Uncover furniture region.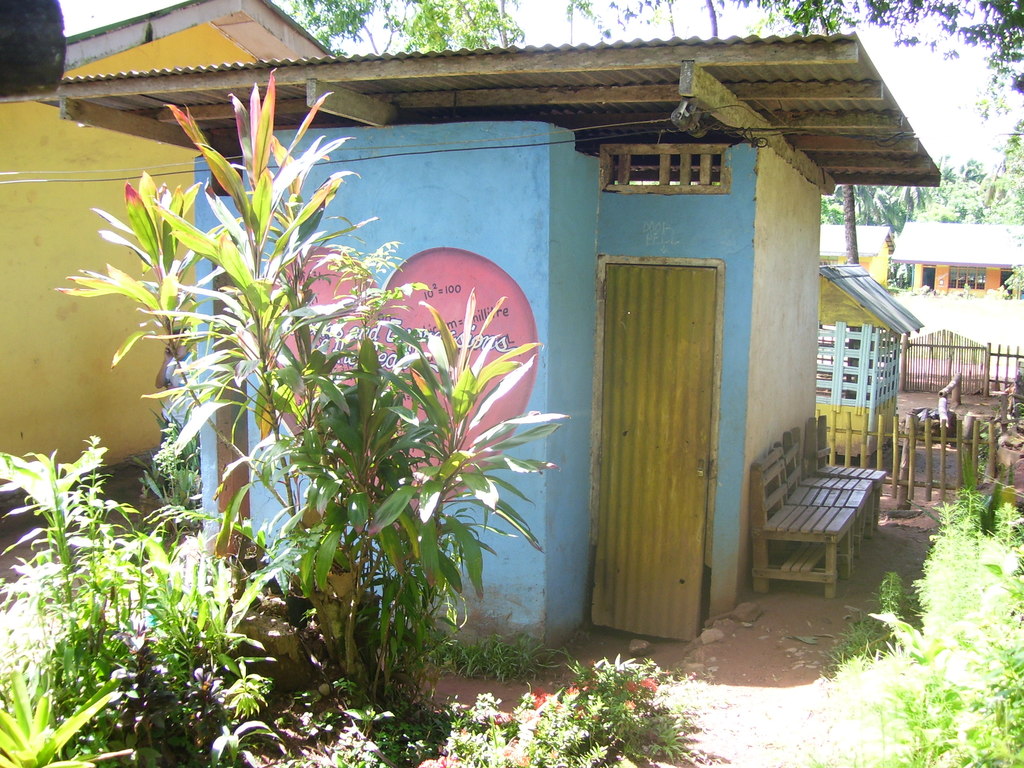
Uncovered: rect(775, 430, 866, 572).
